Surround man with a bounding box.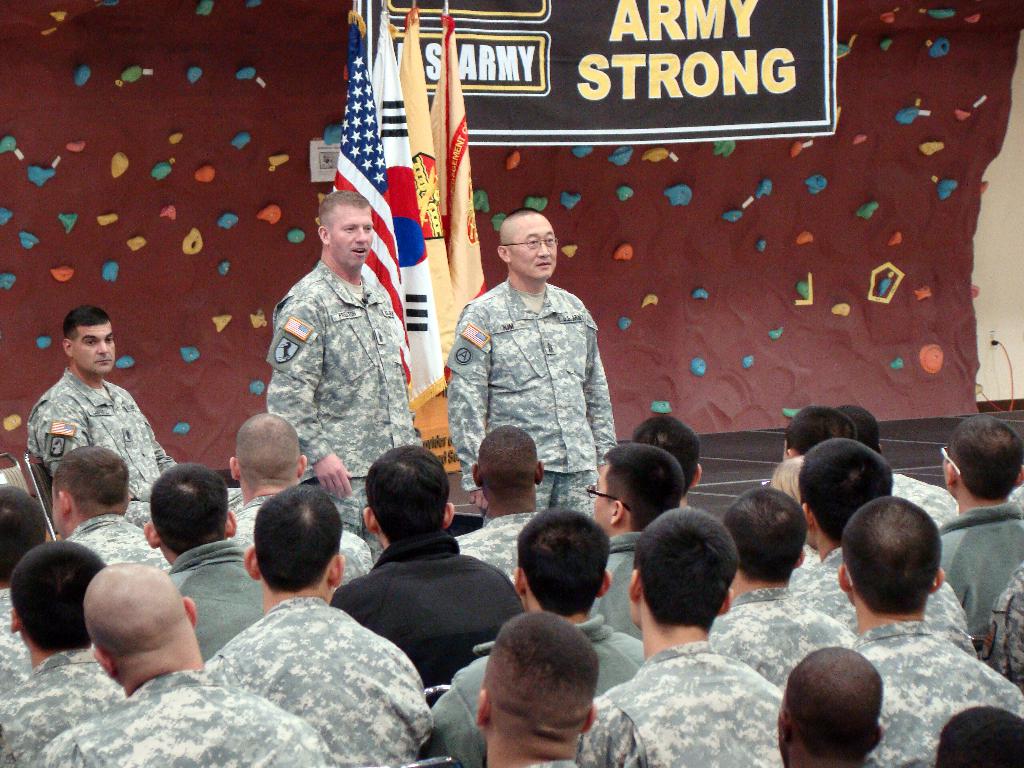
l=444, t=202, r=617, b=522.
